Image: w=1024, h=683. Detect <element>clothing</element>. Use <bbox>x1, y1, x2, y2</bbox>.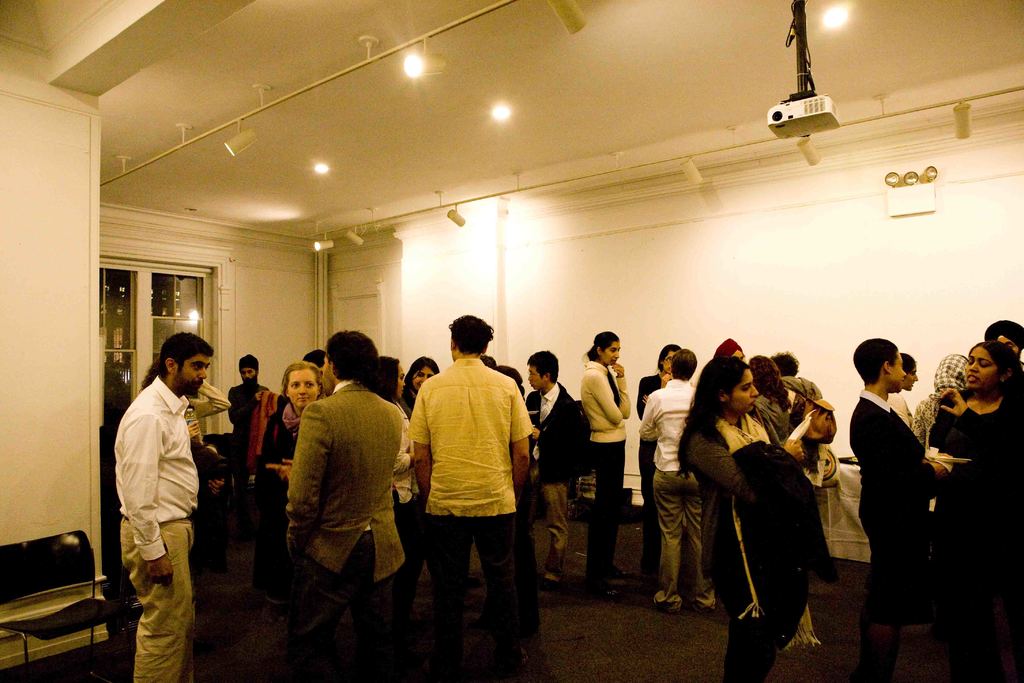
<bbox>650, 469, 709, 624</bbox>.
